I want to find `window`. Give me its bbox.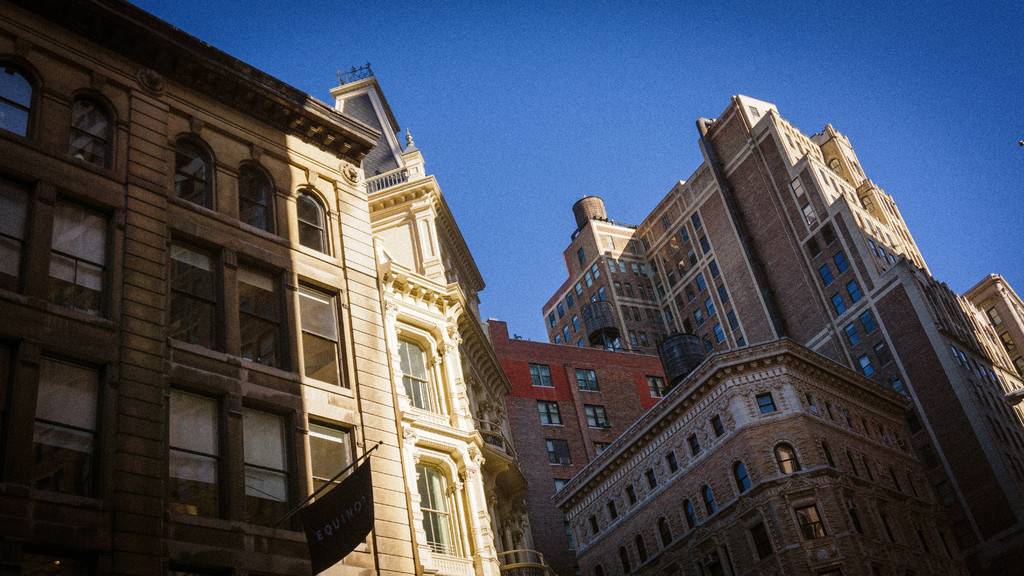
box=[563, 523, 577, 549].
